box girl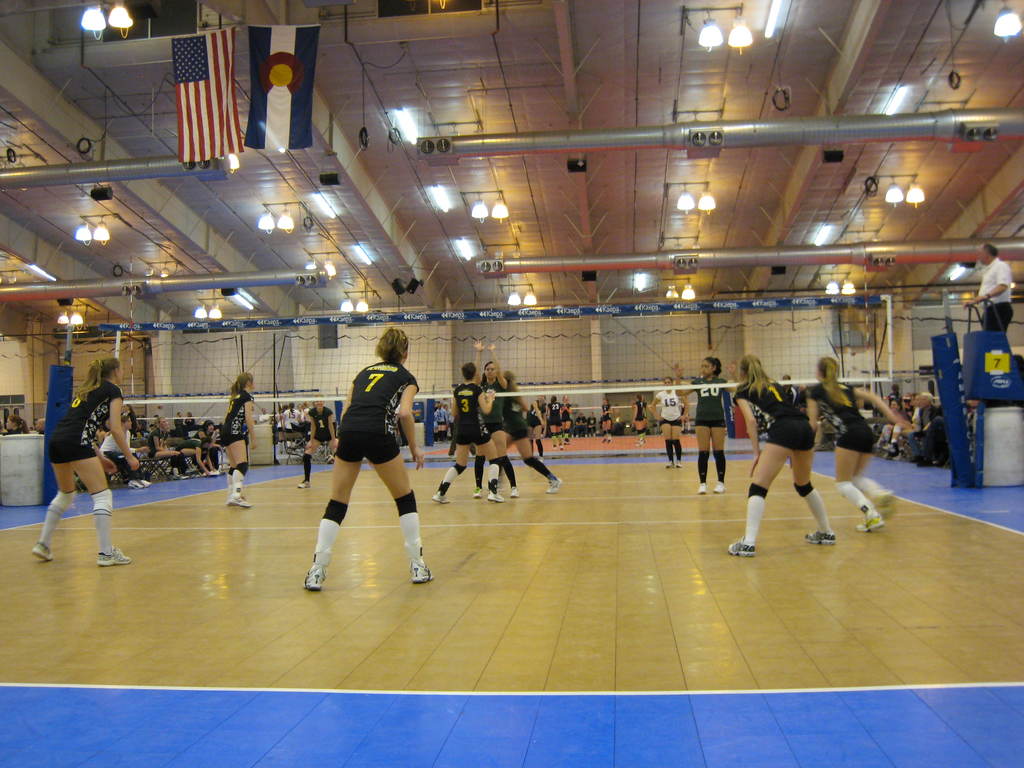
100,417,150,492
